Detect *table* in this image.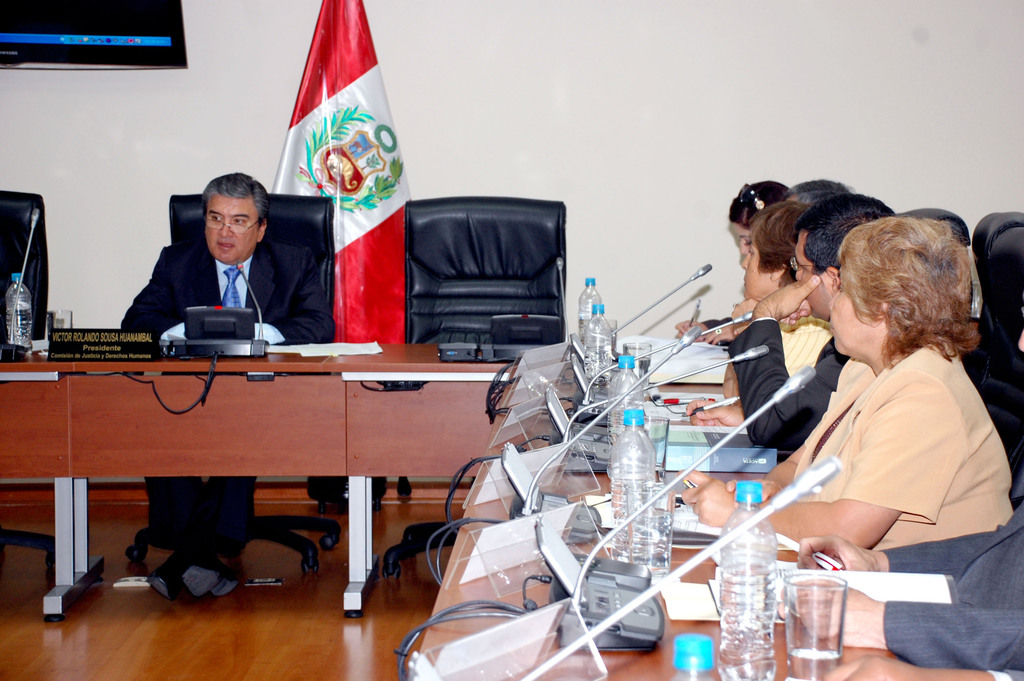
Detection: 75/340/561/616.
